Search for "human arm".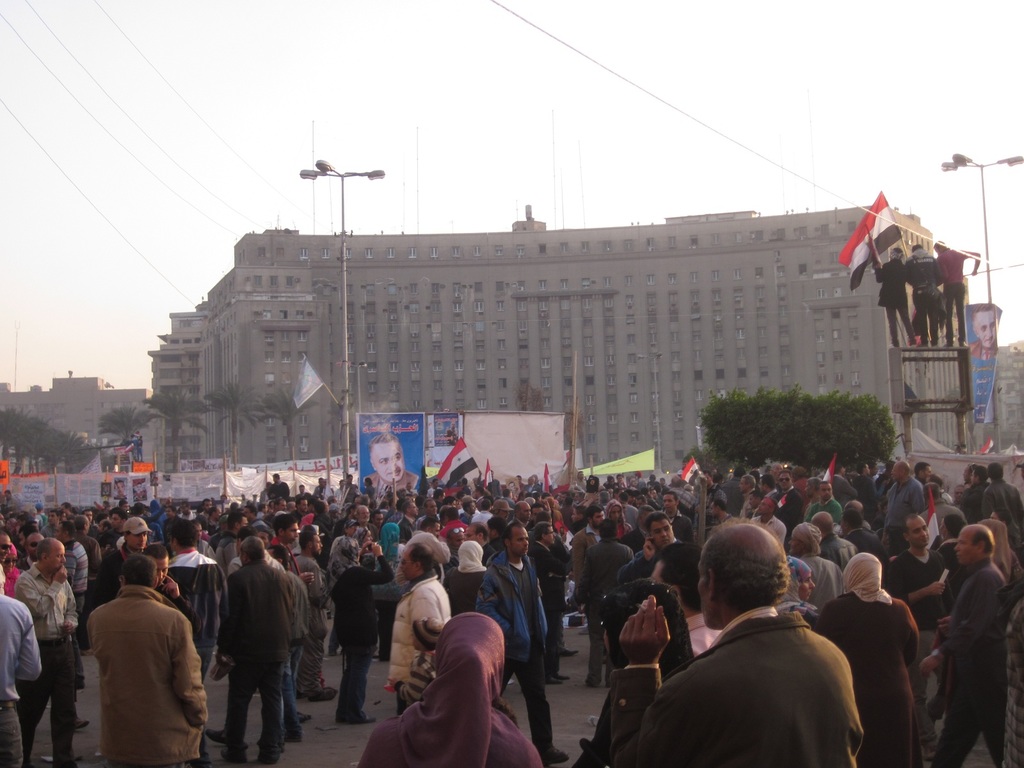
Found at [left=357, top=539, right=397, bottom=586].
